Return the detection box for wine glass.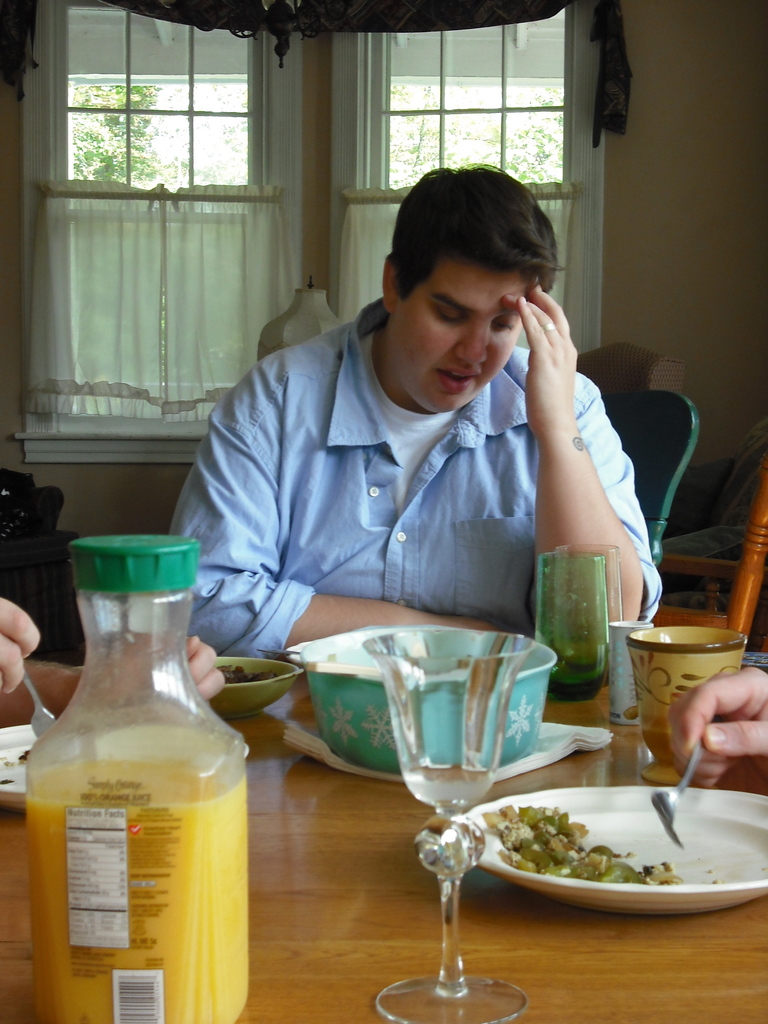
{"left": 357, "top": 630, "right": 537, "bottom": 1023}.
